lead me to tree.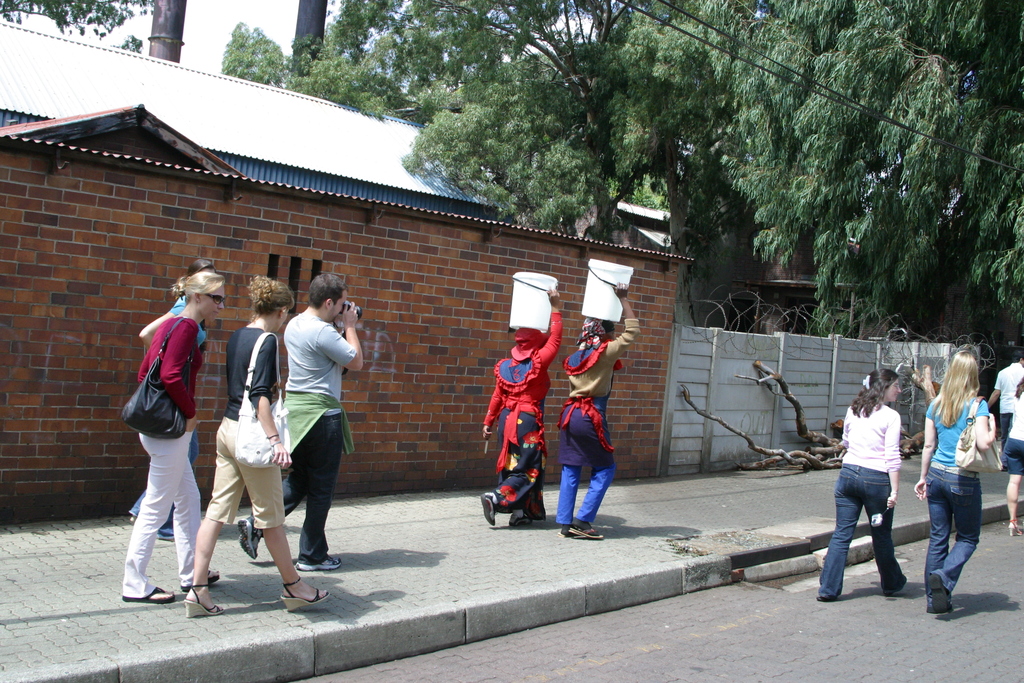
Lead to left=604, top=0, right=1023, bottom=400.
